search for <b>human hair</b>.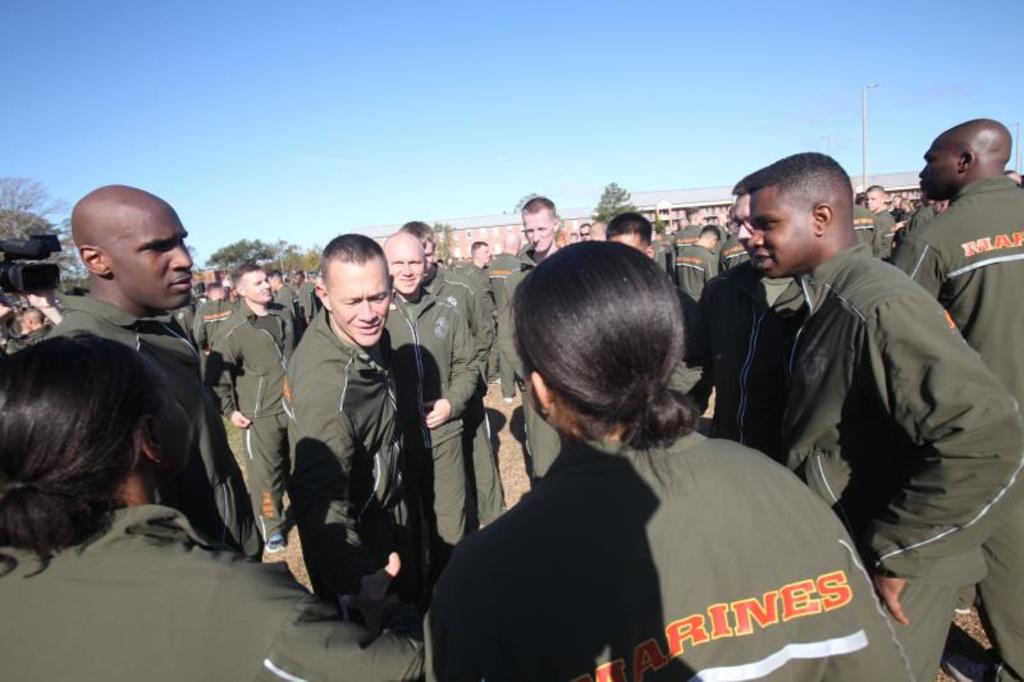
Found at bbox=[855, 189, 865, 209].
